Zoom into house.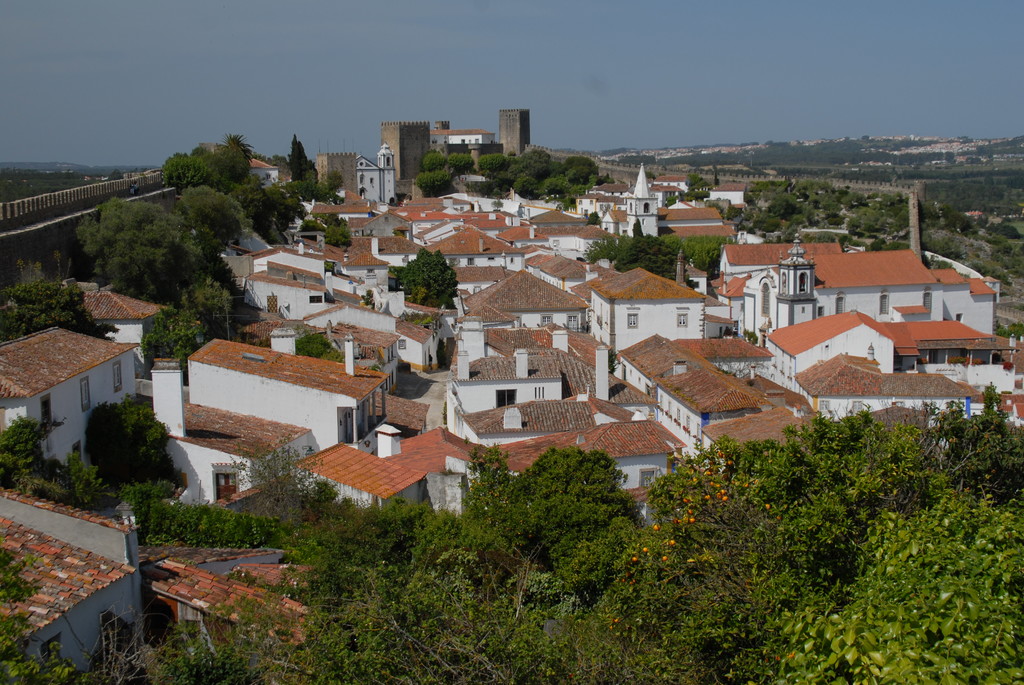
Zoom target: 655 366 769 452.
